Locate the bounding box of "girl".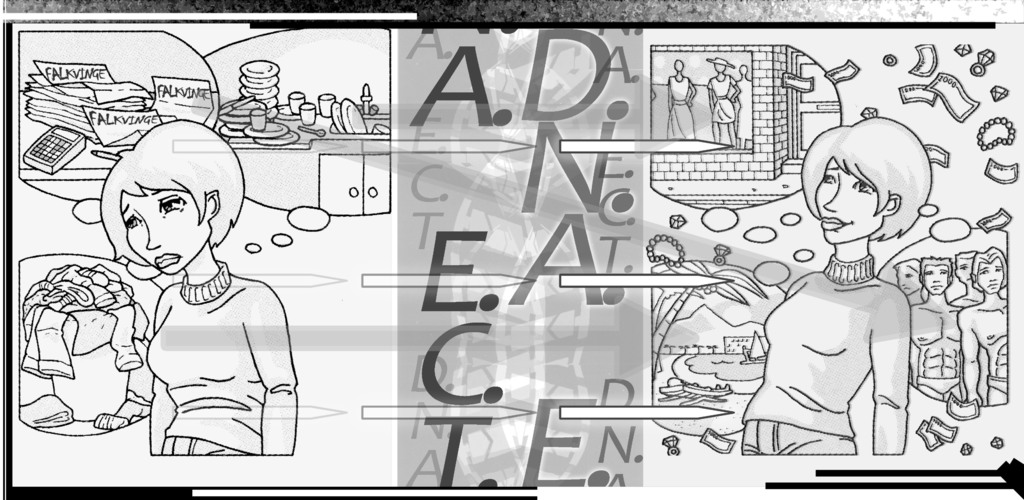
Bounding box: crop(741, 115, 929, 453).
